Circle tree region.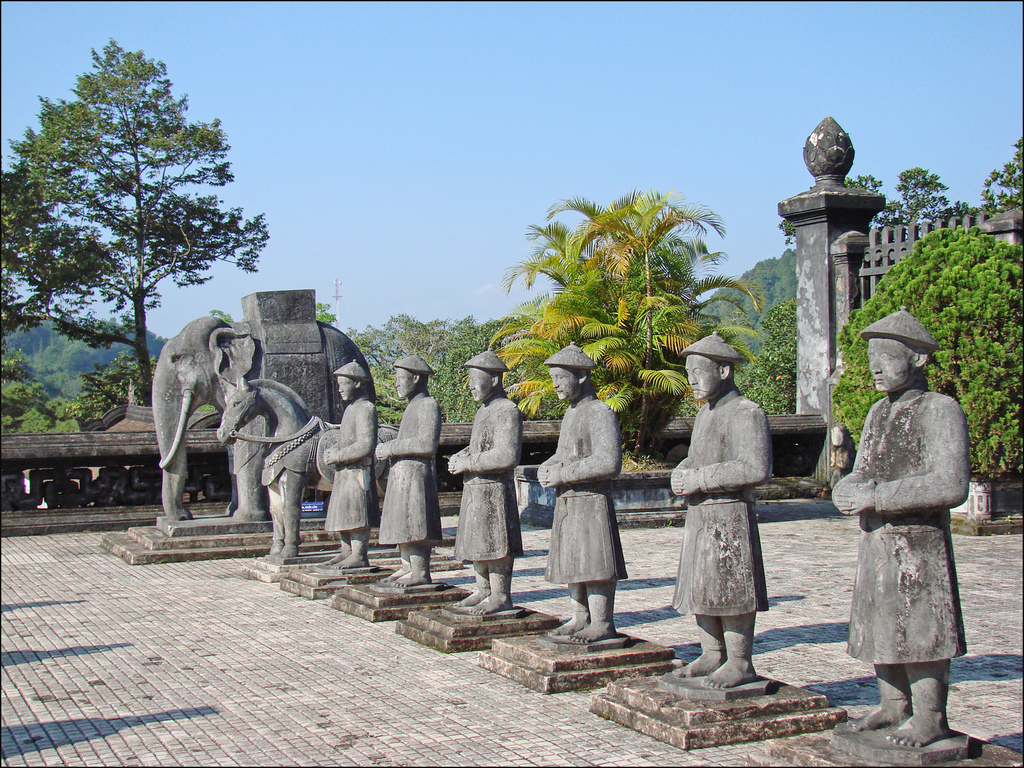
Region: l=828, t=226, r=1023, b=479.
